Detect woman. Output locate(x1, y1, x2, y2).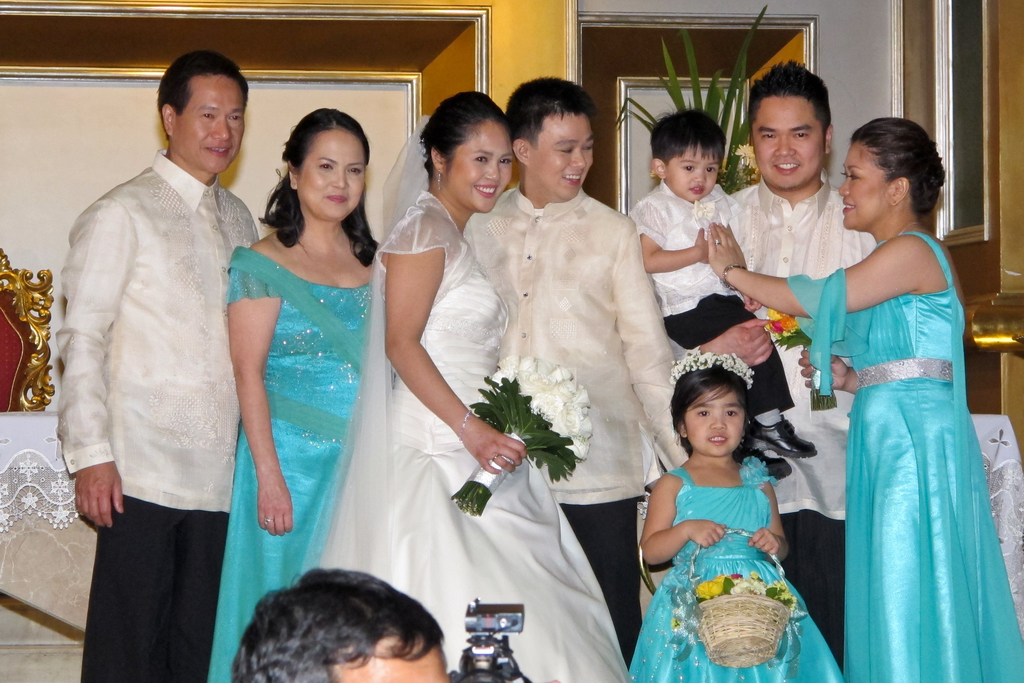
locate(316, 86, 637, 677).
